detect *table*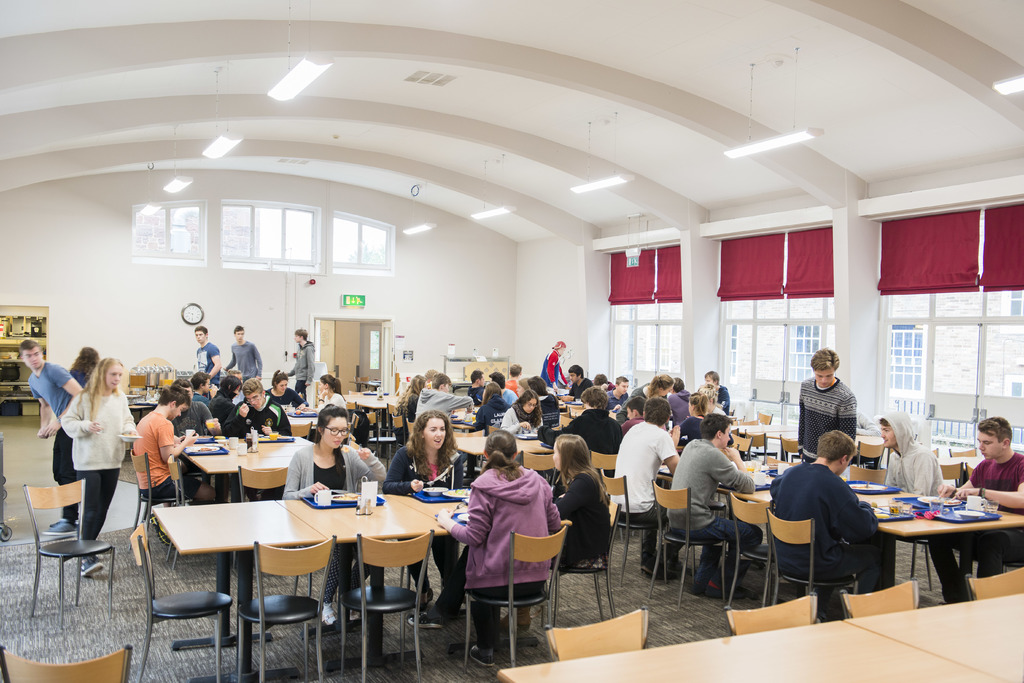
{"x1": 844, "y1": 592, "x2": 1023, "y2": 682}
